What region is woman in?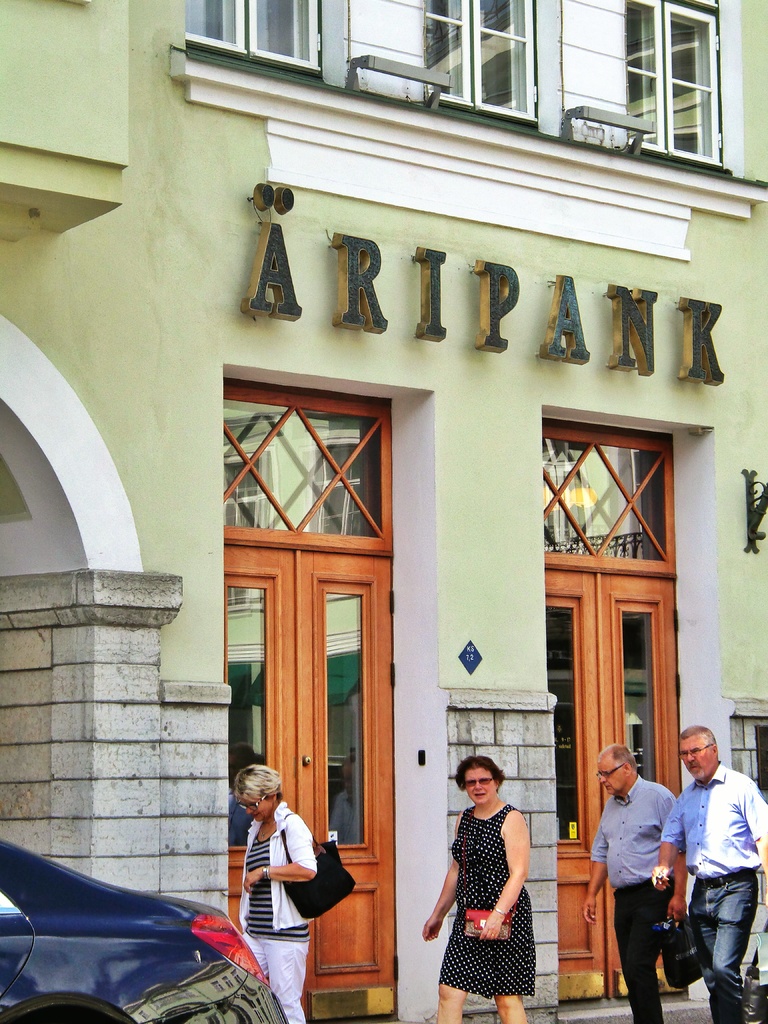
[x1=234, y1=764, x2=316, y2=1023].
